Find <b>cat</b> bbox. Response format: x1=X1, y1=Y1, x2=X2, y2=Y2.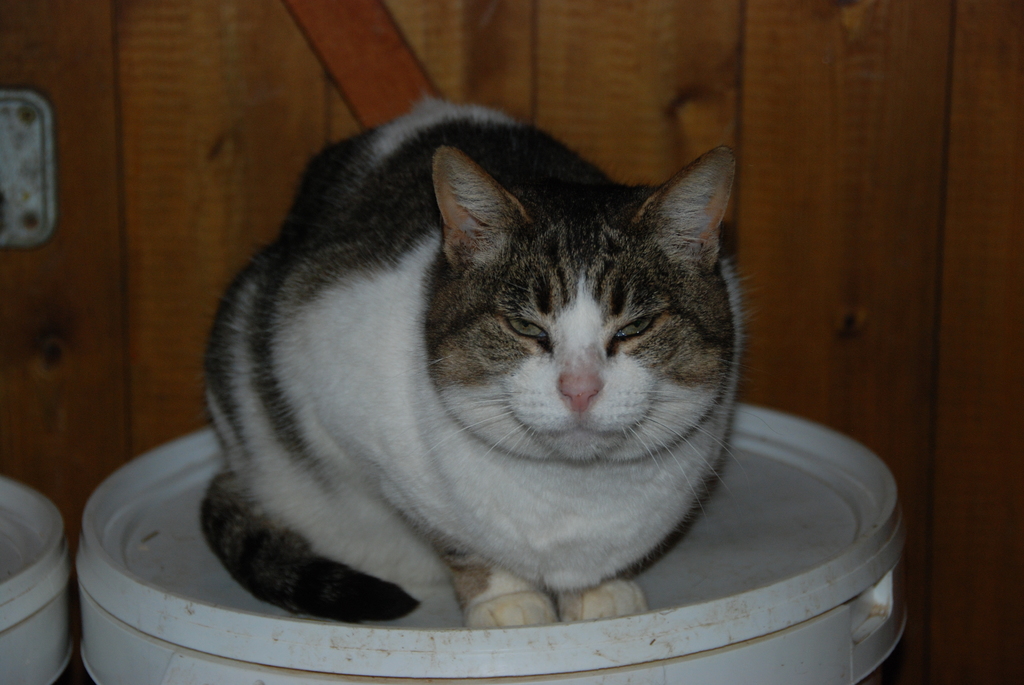
x1=188, y1=89, x2=764, y2=631.
